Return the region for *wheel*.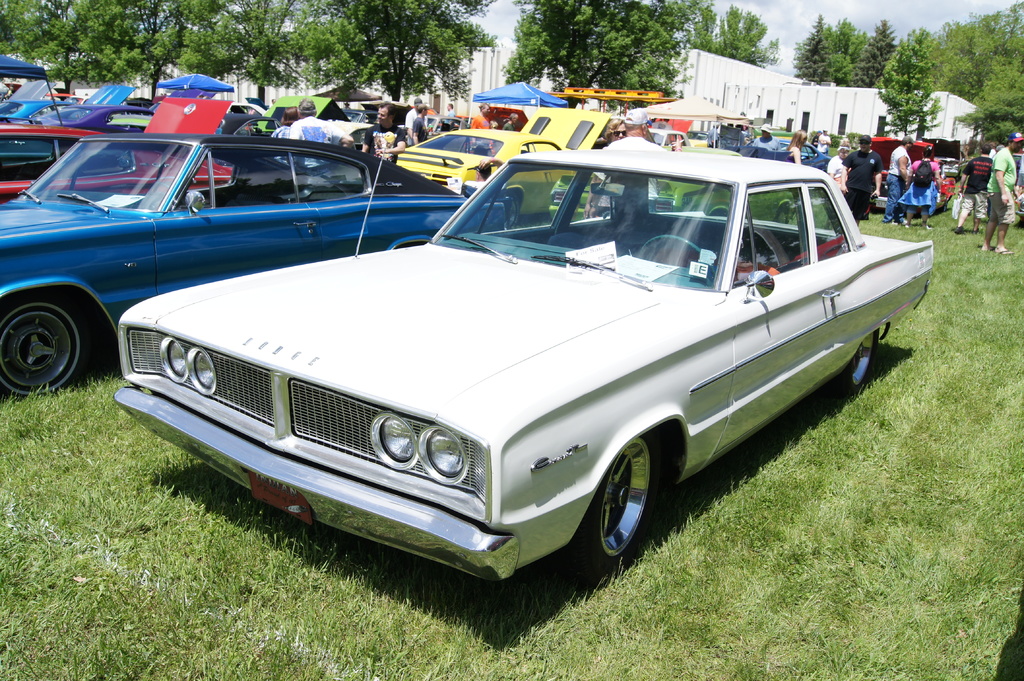
[x1=643, y1=236, x2=710, y2=270].
